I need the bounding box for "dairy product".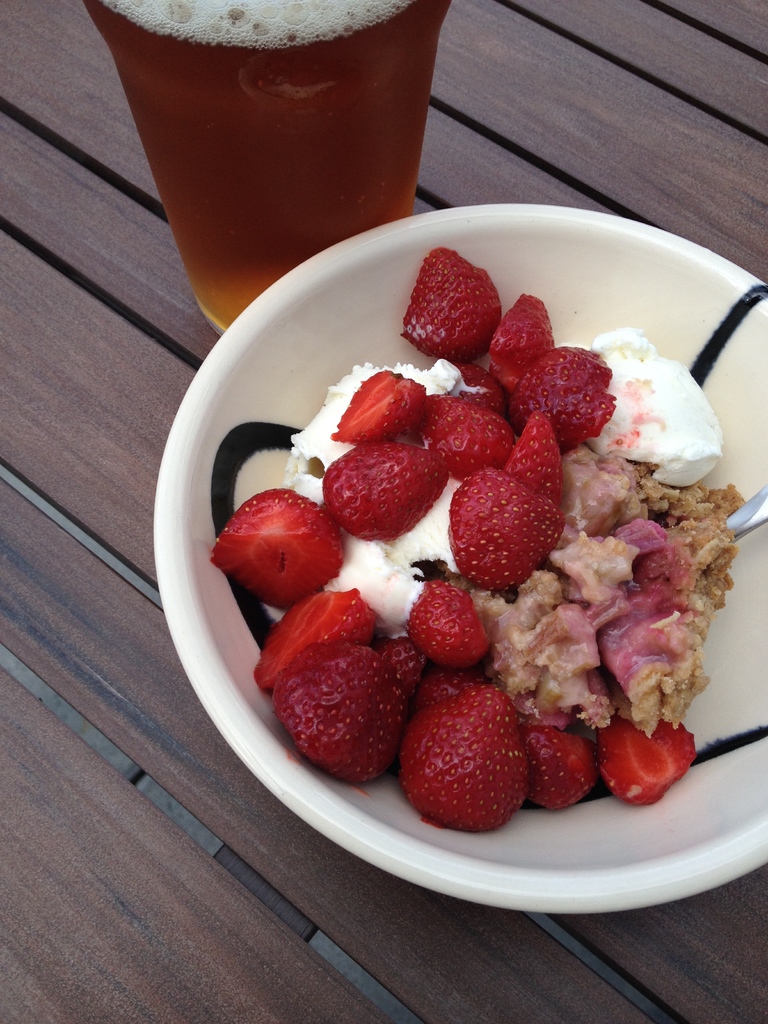
Here it is: locate(339, 490, 479, 631).
